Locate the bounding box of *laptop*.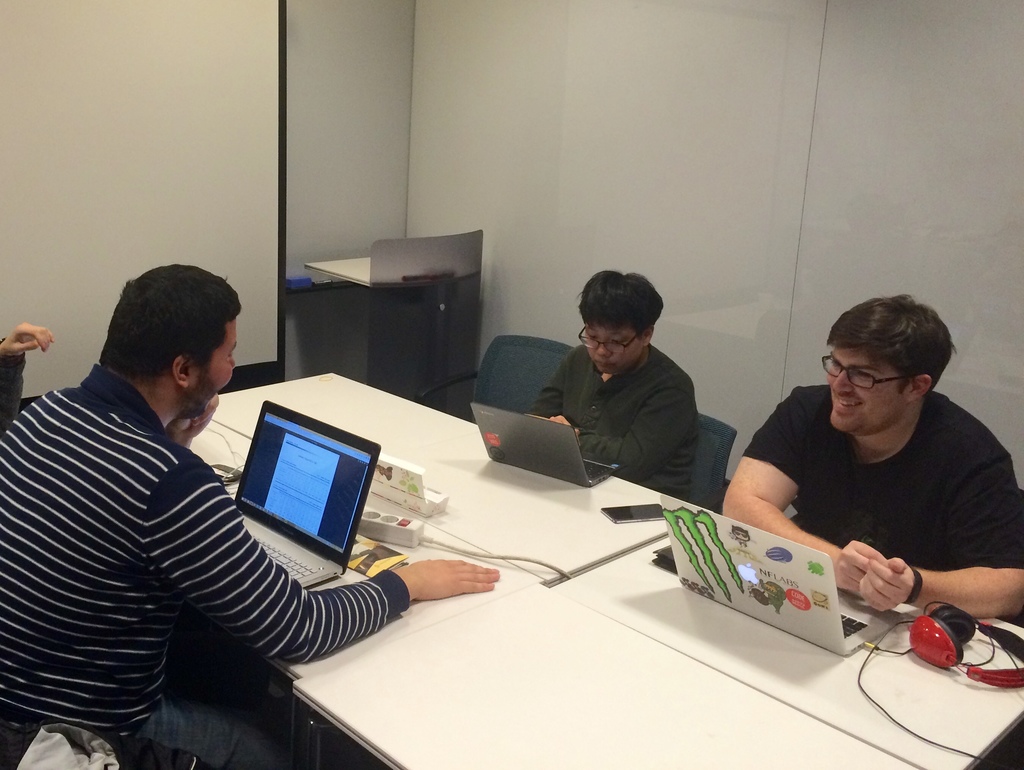
Bounding box: Rect(469, 402, 614, 488).
